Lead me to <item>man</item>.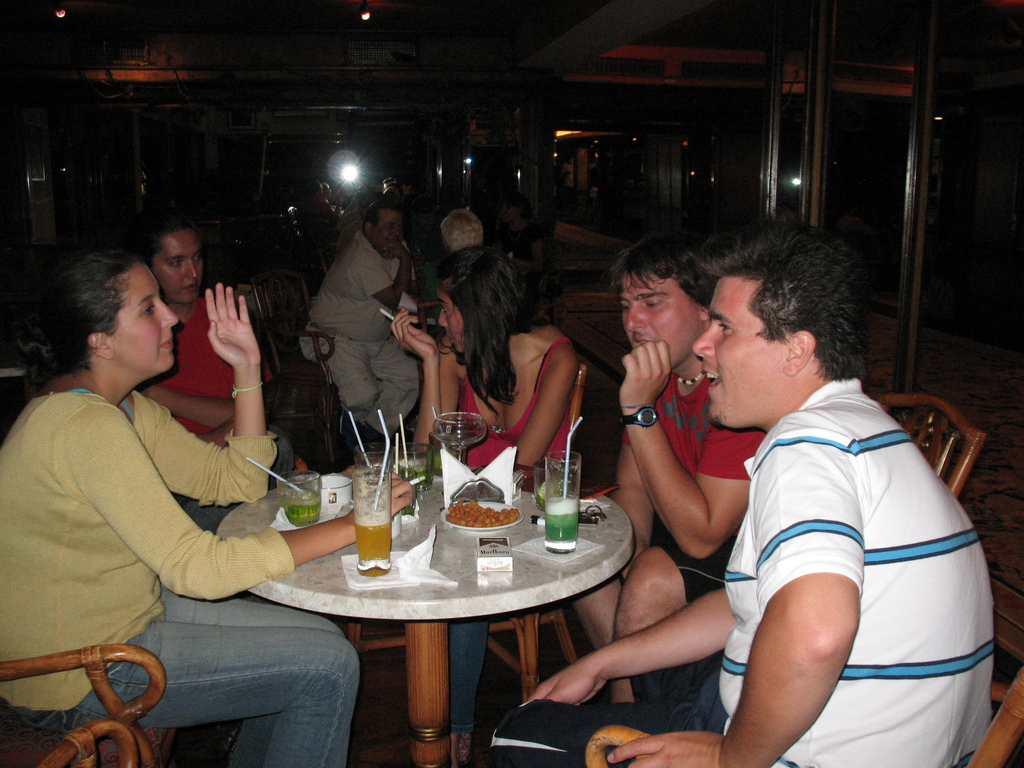
Lead to l=570, t=234, r=771, b=708.
